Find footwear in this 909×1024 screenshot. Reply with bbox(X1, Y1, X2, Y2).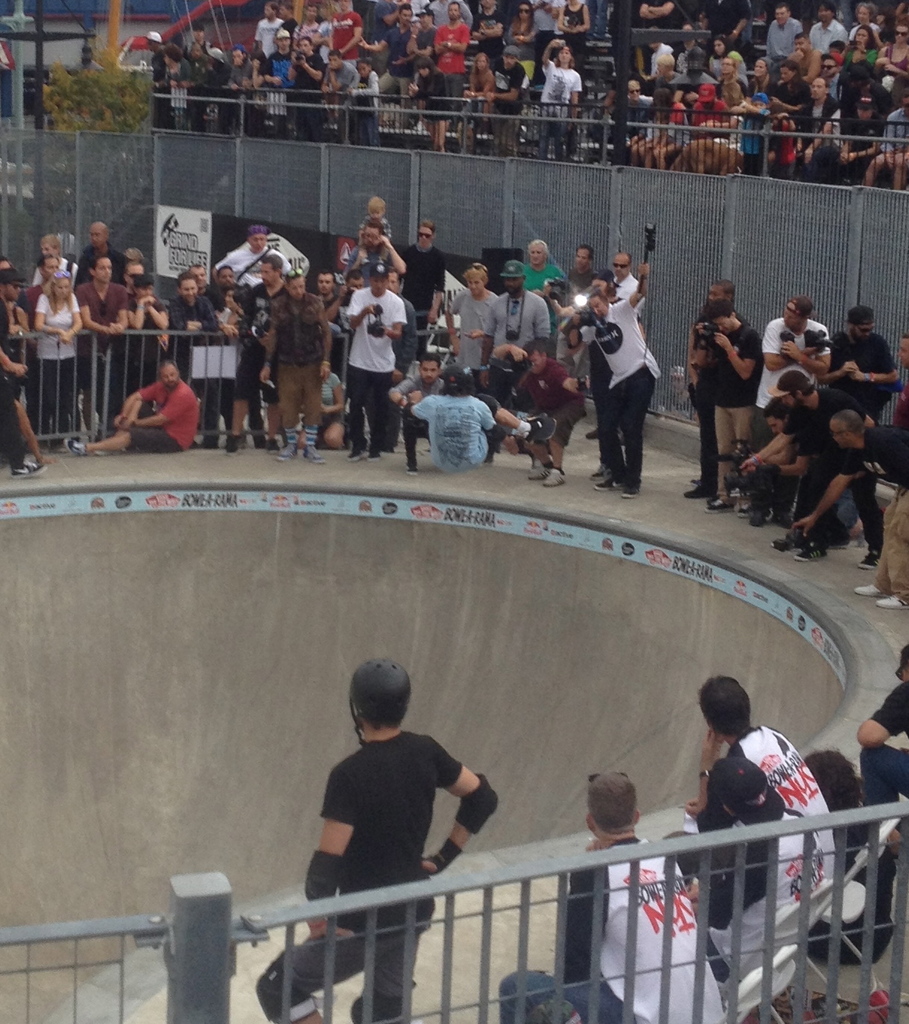
bbox(849, 583, 884, 595).
